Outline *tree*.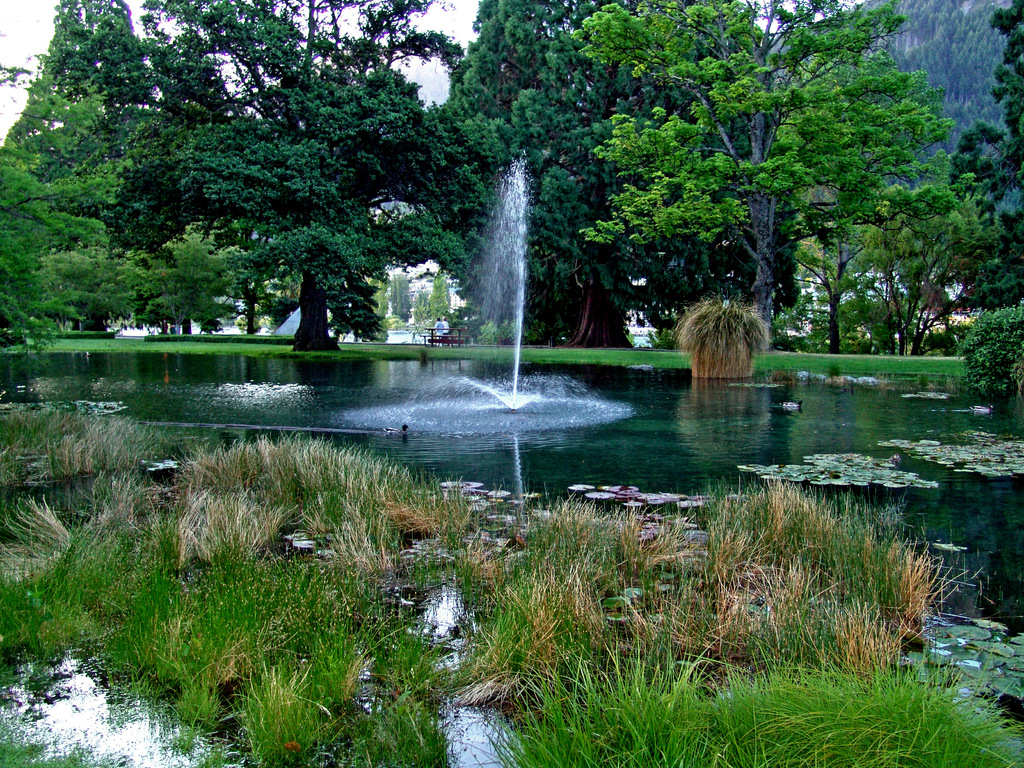
Outline: x1=959 y1=0 x2=1023 y2=284.
